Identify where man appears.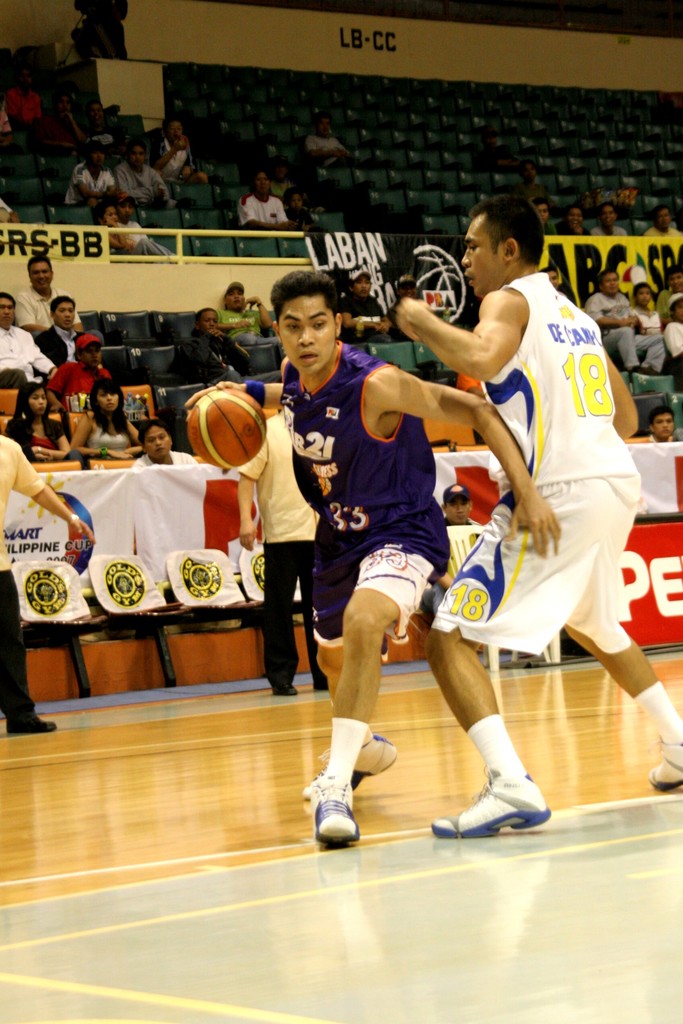
Appears at 211, 273, 281, 366.
